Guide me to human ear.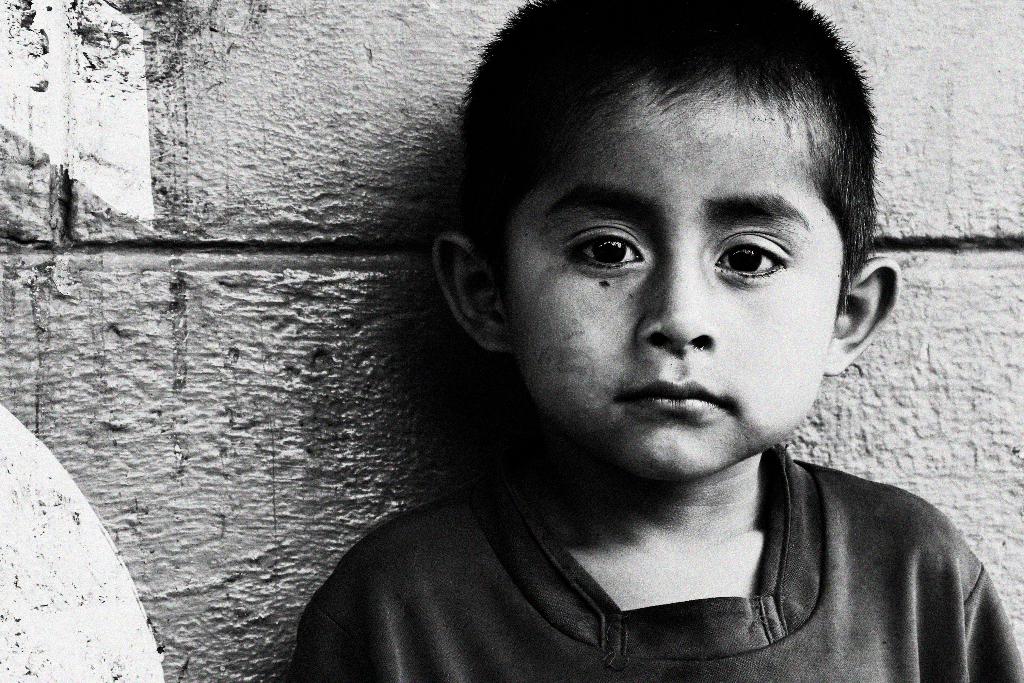
Guidance: rect(431, 232, 514, 356).
